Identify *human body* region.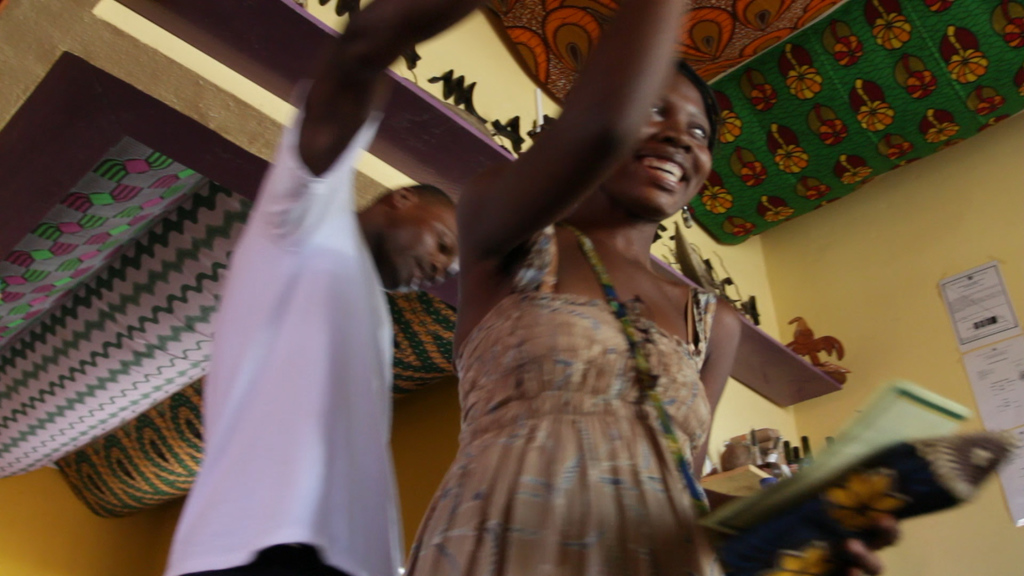
Region: bbox=(399, 72, 788, 575).
